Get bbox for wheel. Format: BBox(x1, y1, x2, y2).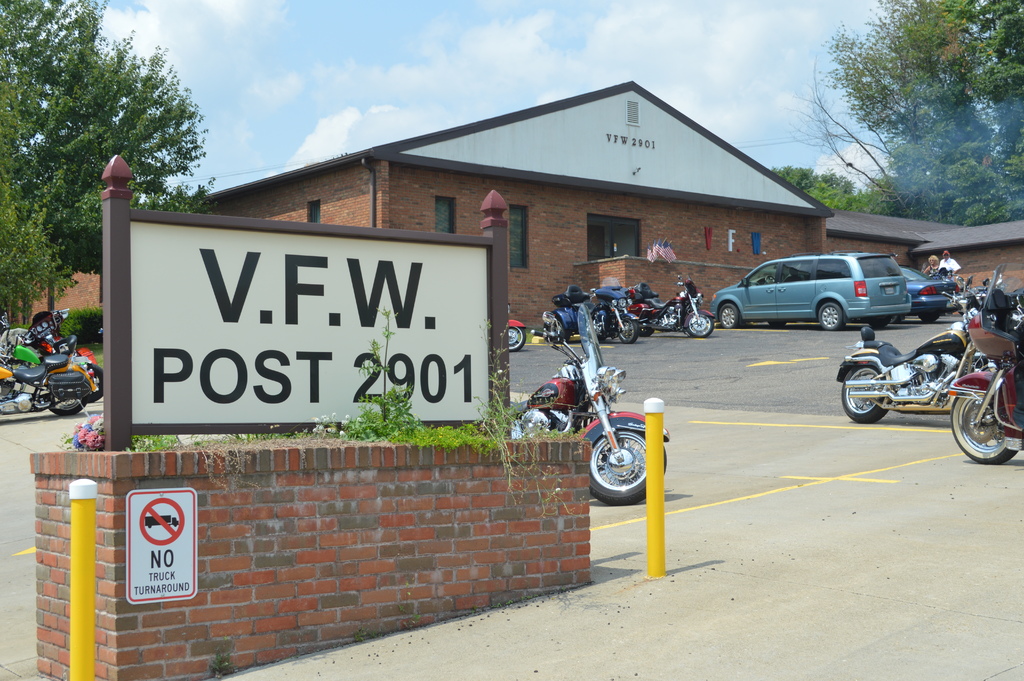
BBox(840, 366, 891, 422).
